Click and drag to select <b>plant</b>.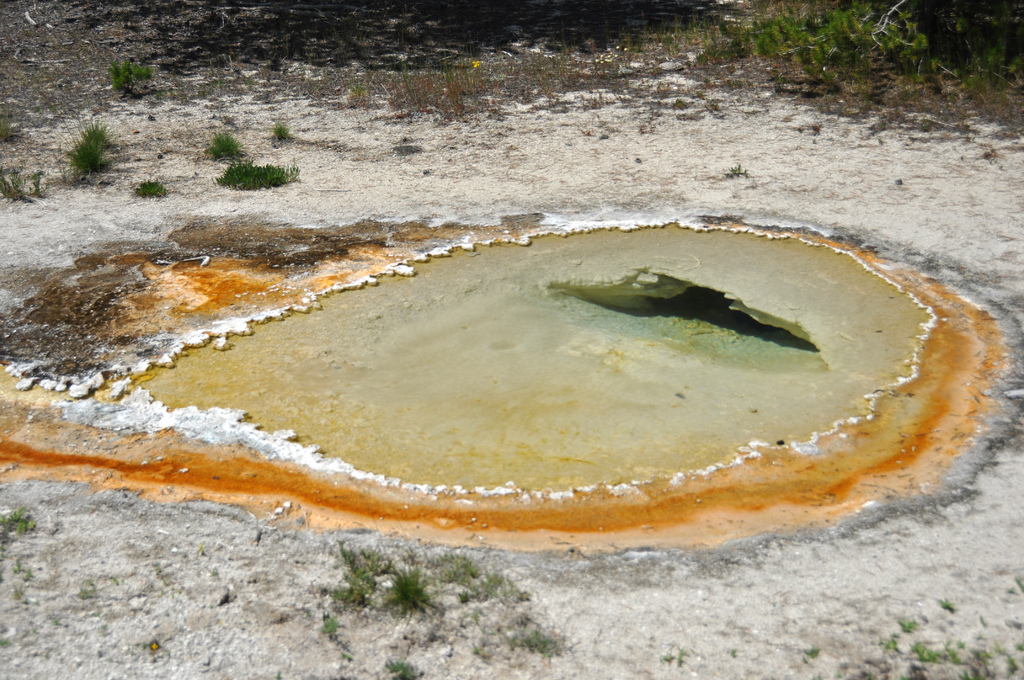
Selection: 0,508,39,548.
